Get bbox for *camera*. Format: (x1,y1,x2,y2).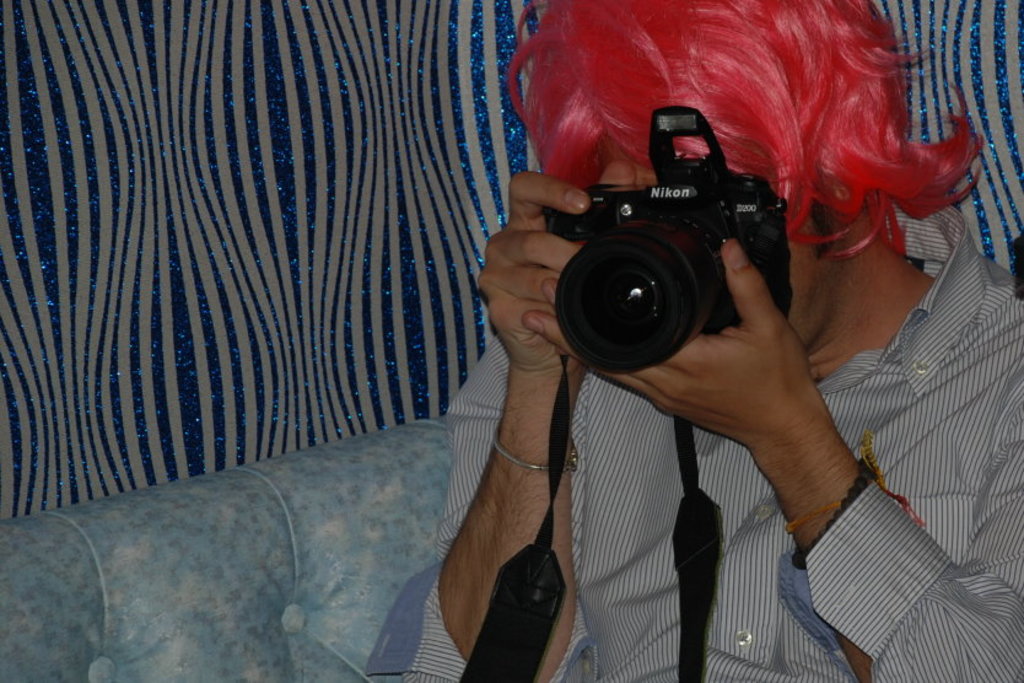
(540,125,810,378).
